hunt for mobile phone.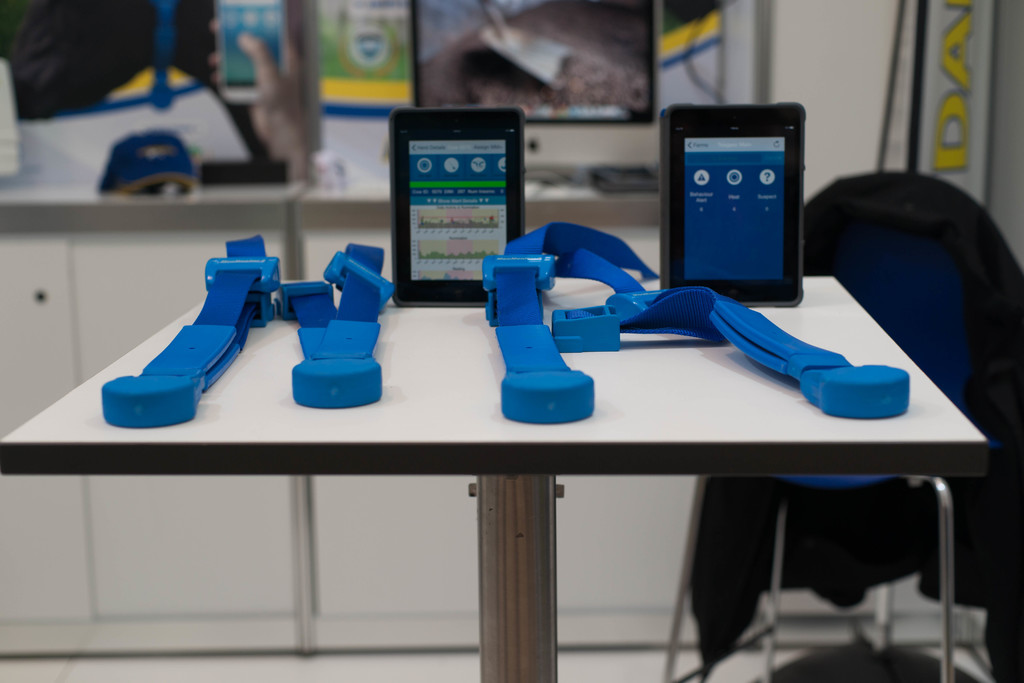
Hunted down at 630:104:828:313.
